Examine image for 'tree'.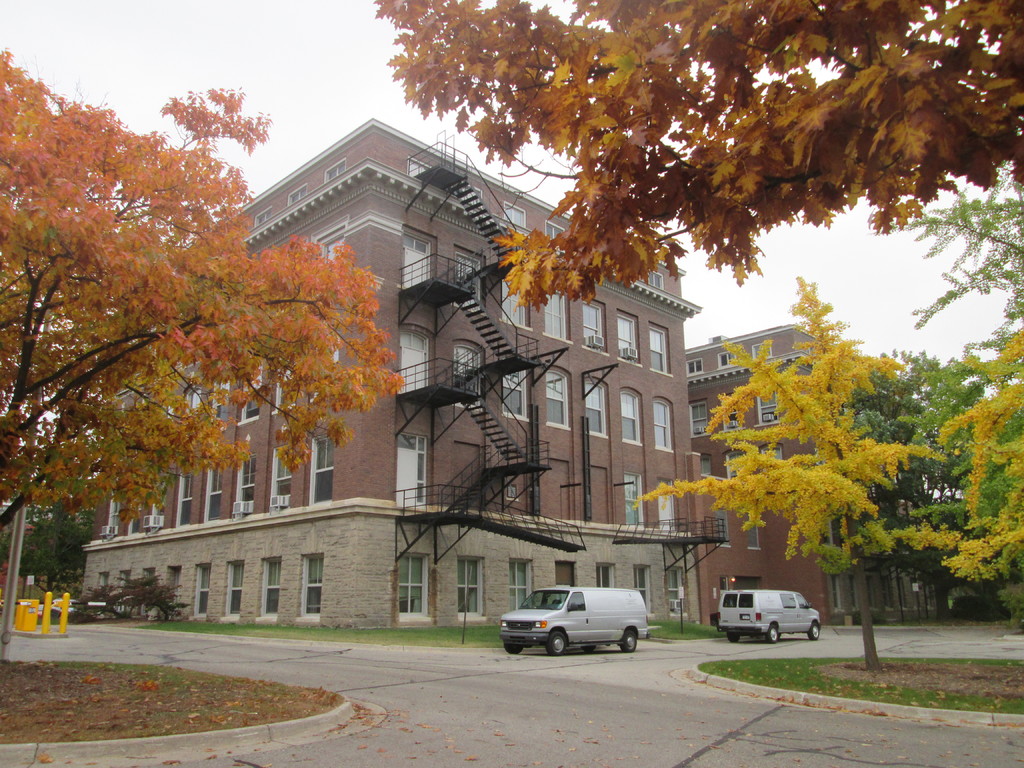
Examination result: select_region(620, 282, 932, 671).
